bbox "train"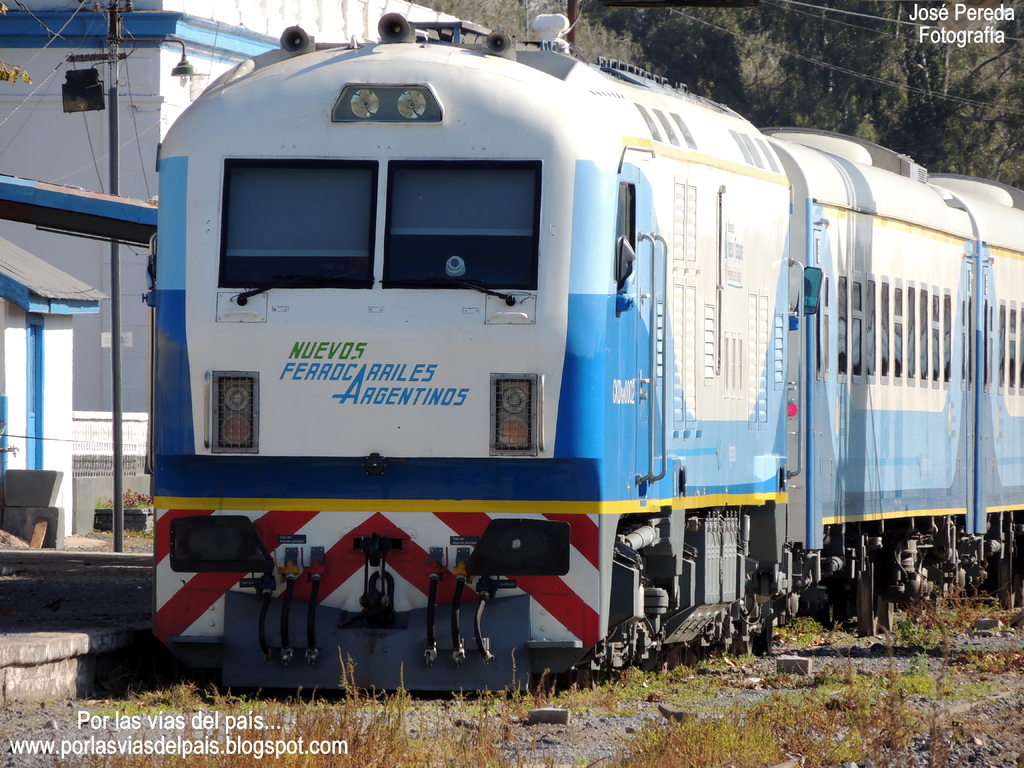
(x1=139, y1=13, x2=1023, y2=696)
